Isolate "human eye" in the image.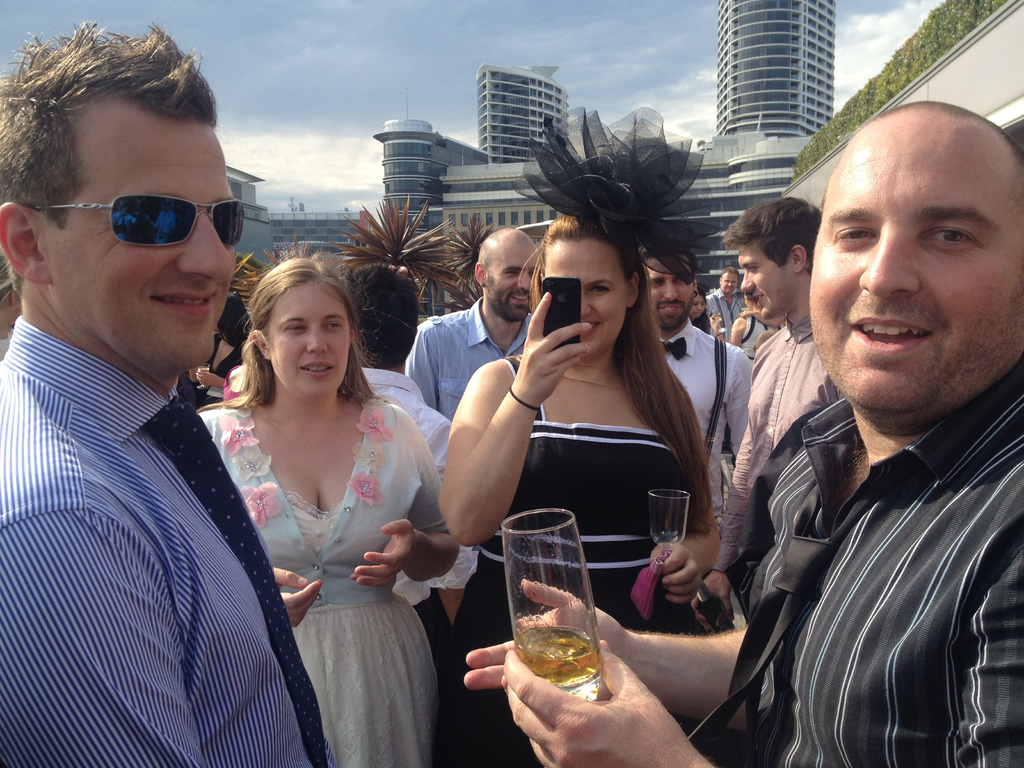
Isolated region: 589:281:612:301.
